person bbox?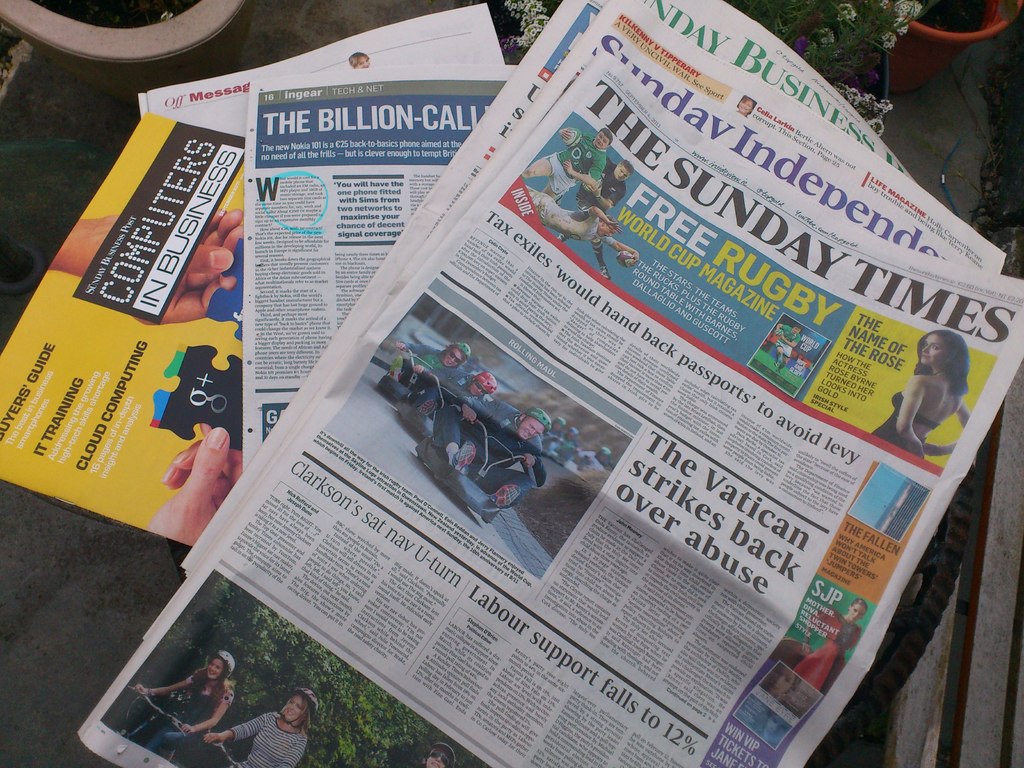
x1=393 y1=340 x2=471 y2=393
